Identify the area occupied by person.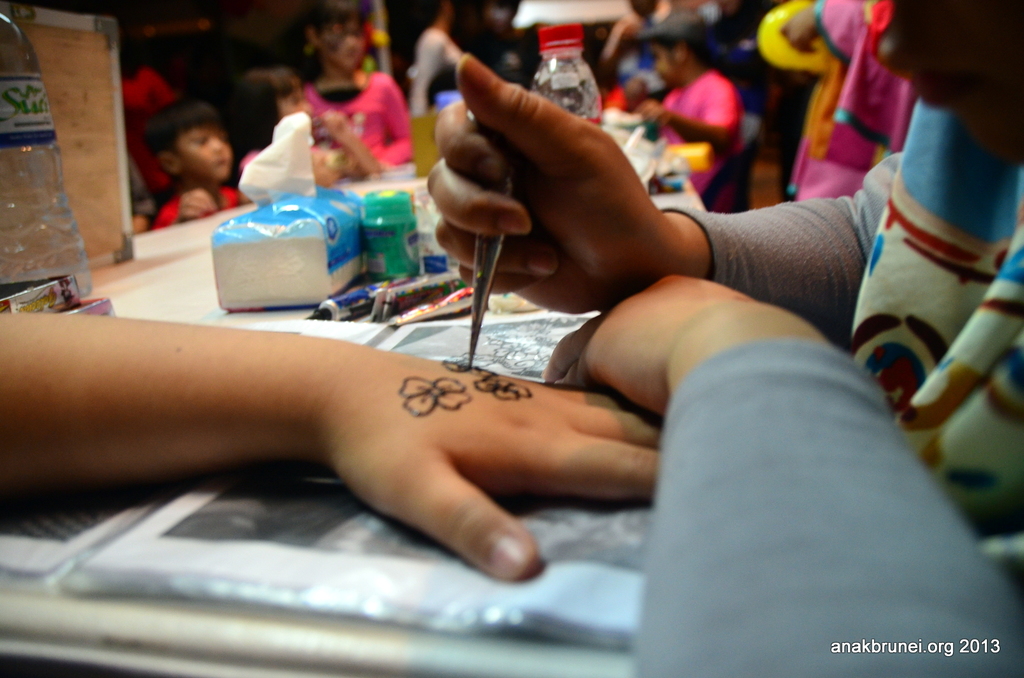
Area: [x1=438, y1=6, x2=1023, y2=549].
